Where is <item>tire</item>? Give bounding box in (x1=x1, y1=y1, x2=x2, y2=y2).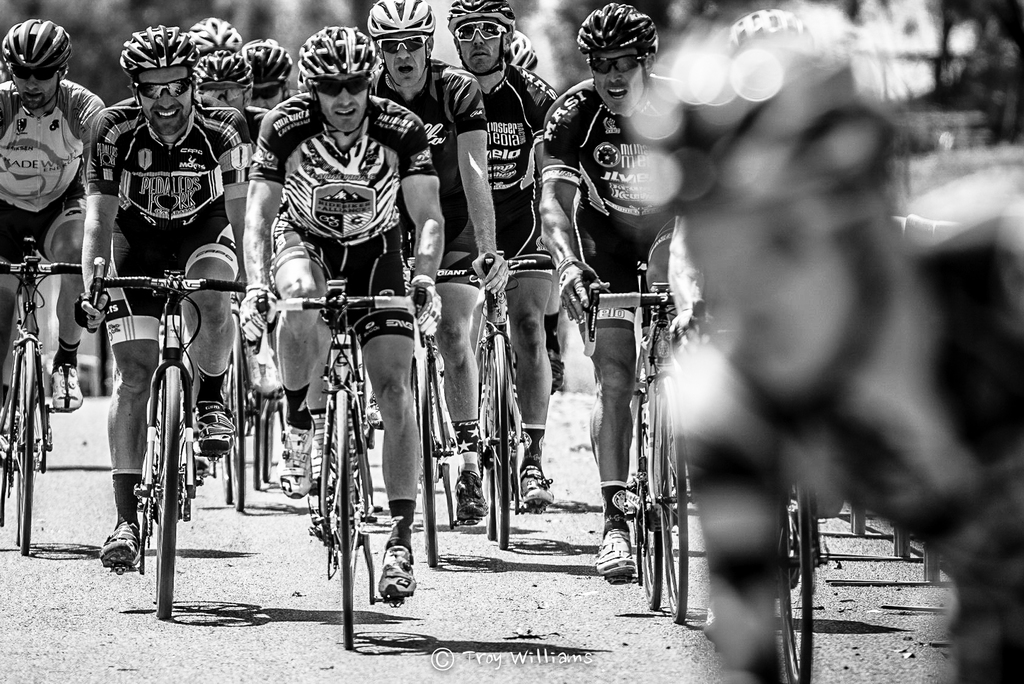
(x1=412, y1=345, x2=438, y2=569).
